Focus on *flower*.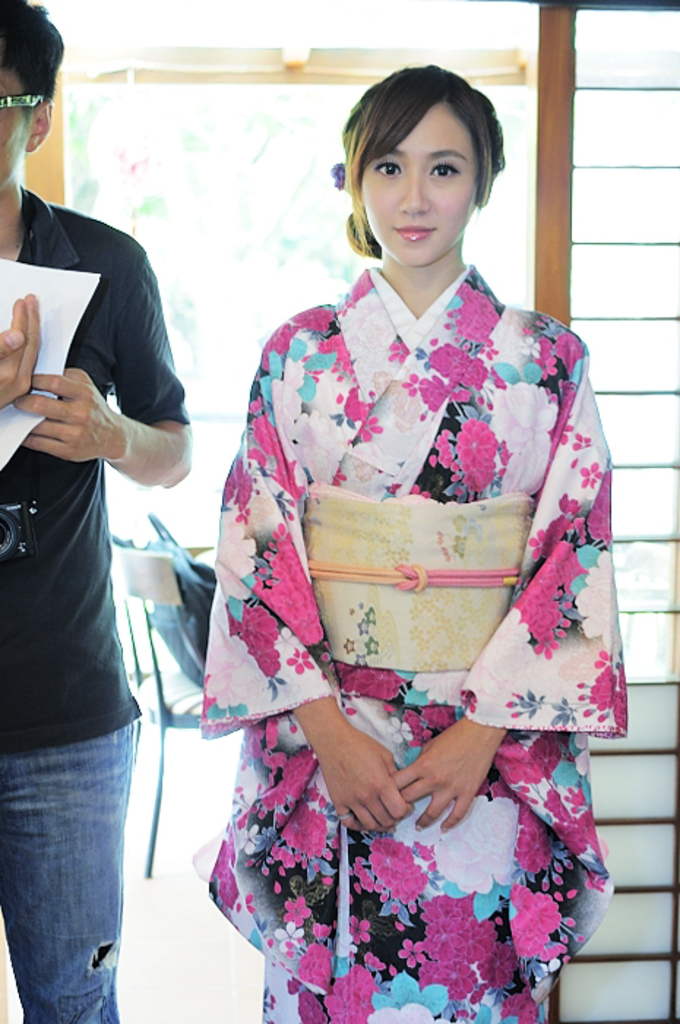
Focused at left=408, top=701, right=449, bottom=750.
